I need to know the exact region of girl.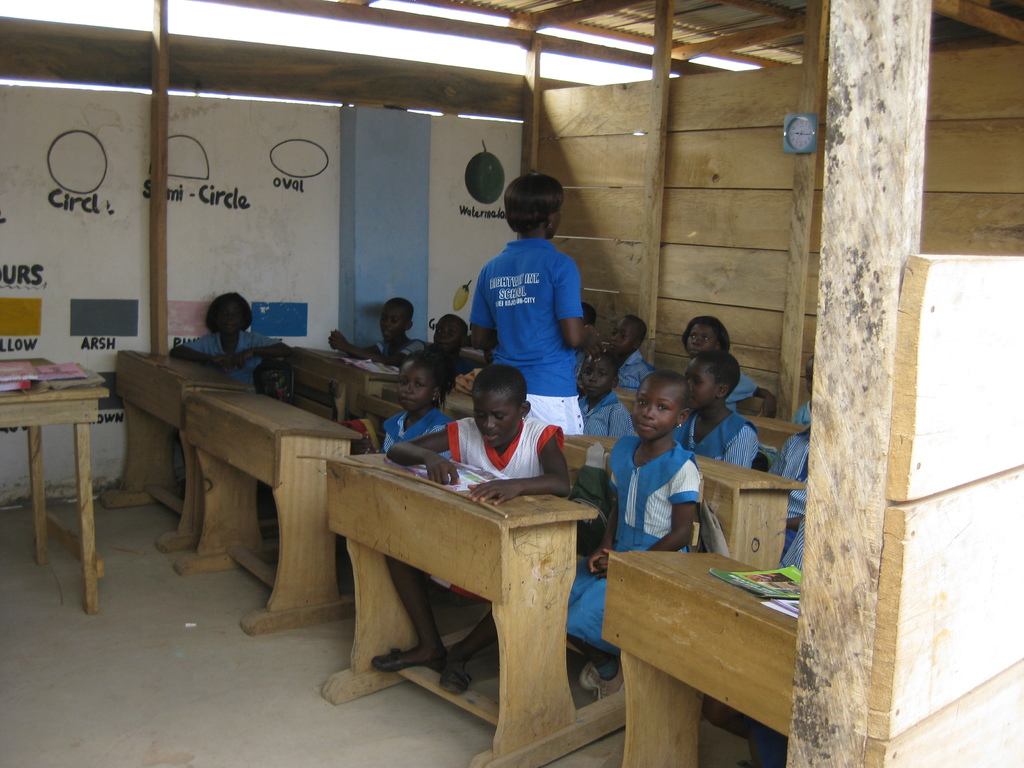
Region: bbox=[167, 291, 291, 389].
